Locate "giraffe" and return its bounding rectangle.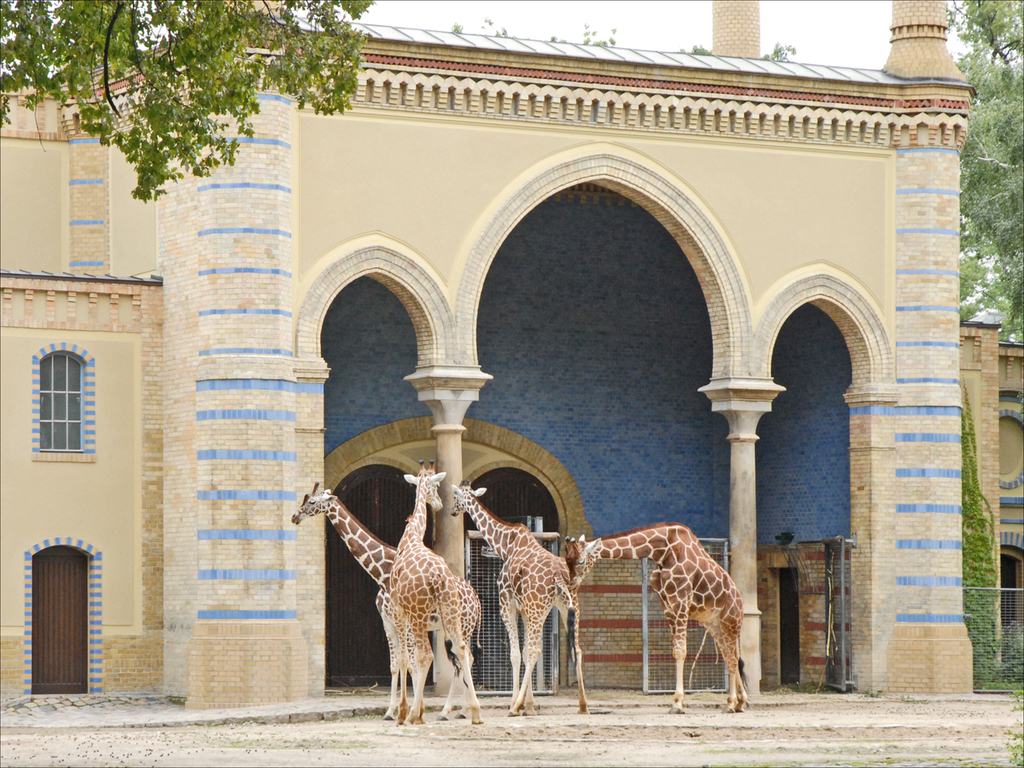
448 476 589 716.
